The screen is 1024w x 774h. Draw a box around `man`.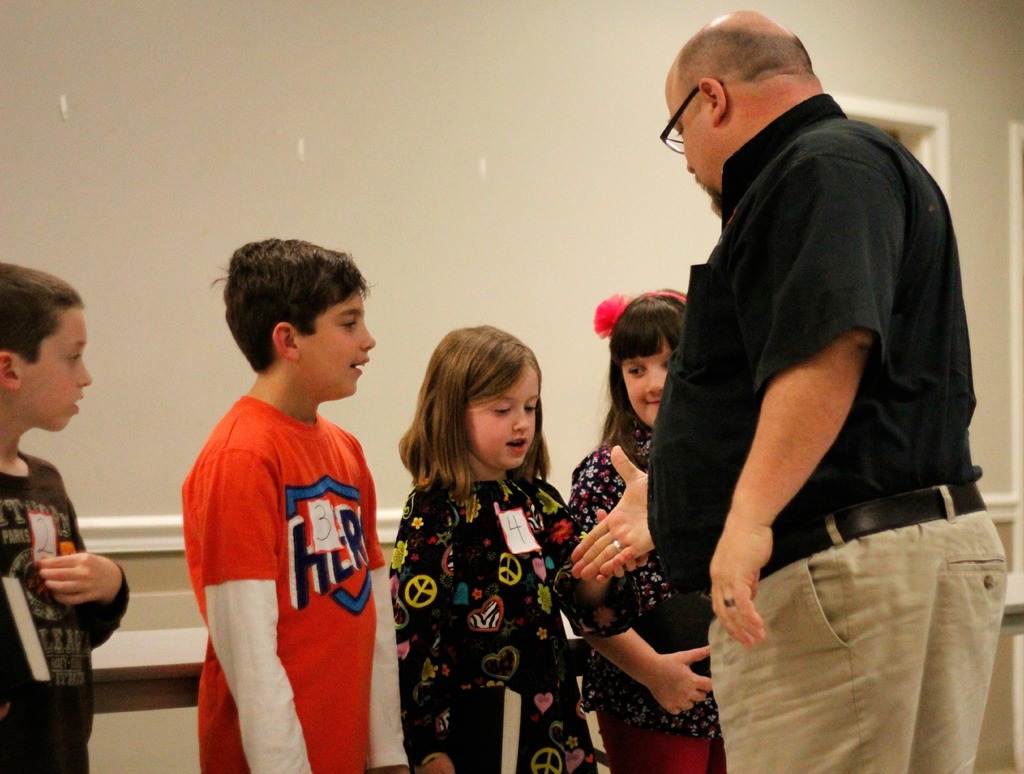
599 0 991 748.
